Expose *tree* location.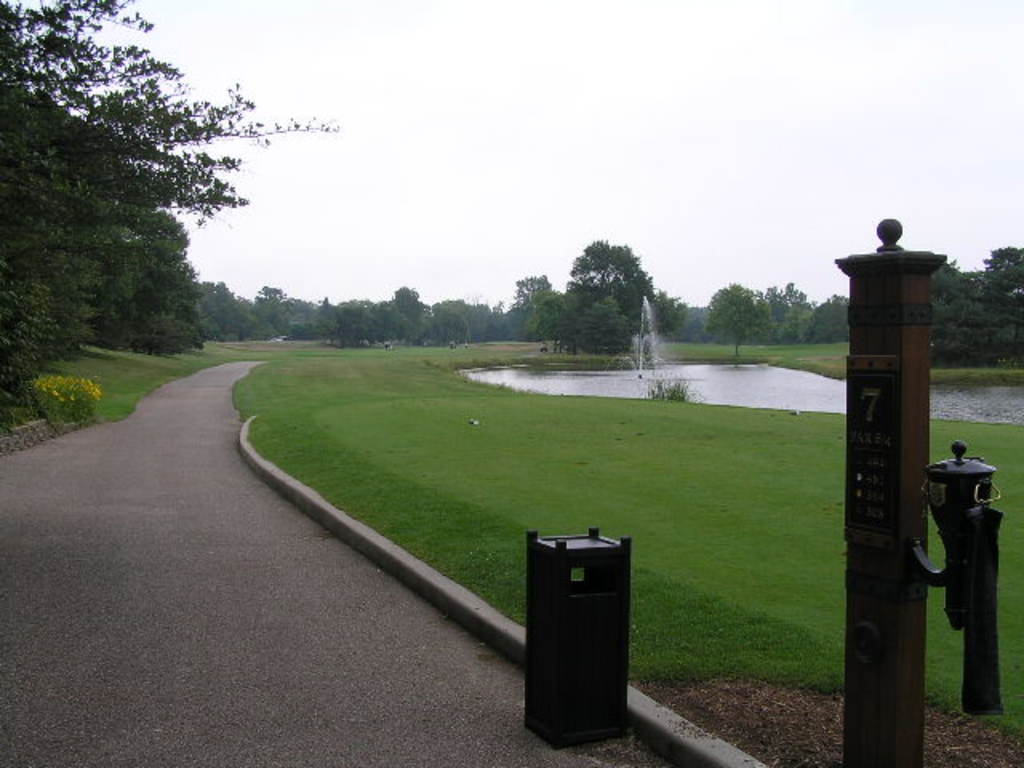
Exposed at bbox=(0, 0, 339, 418).
